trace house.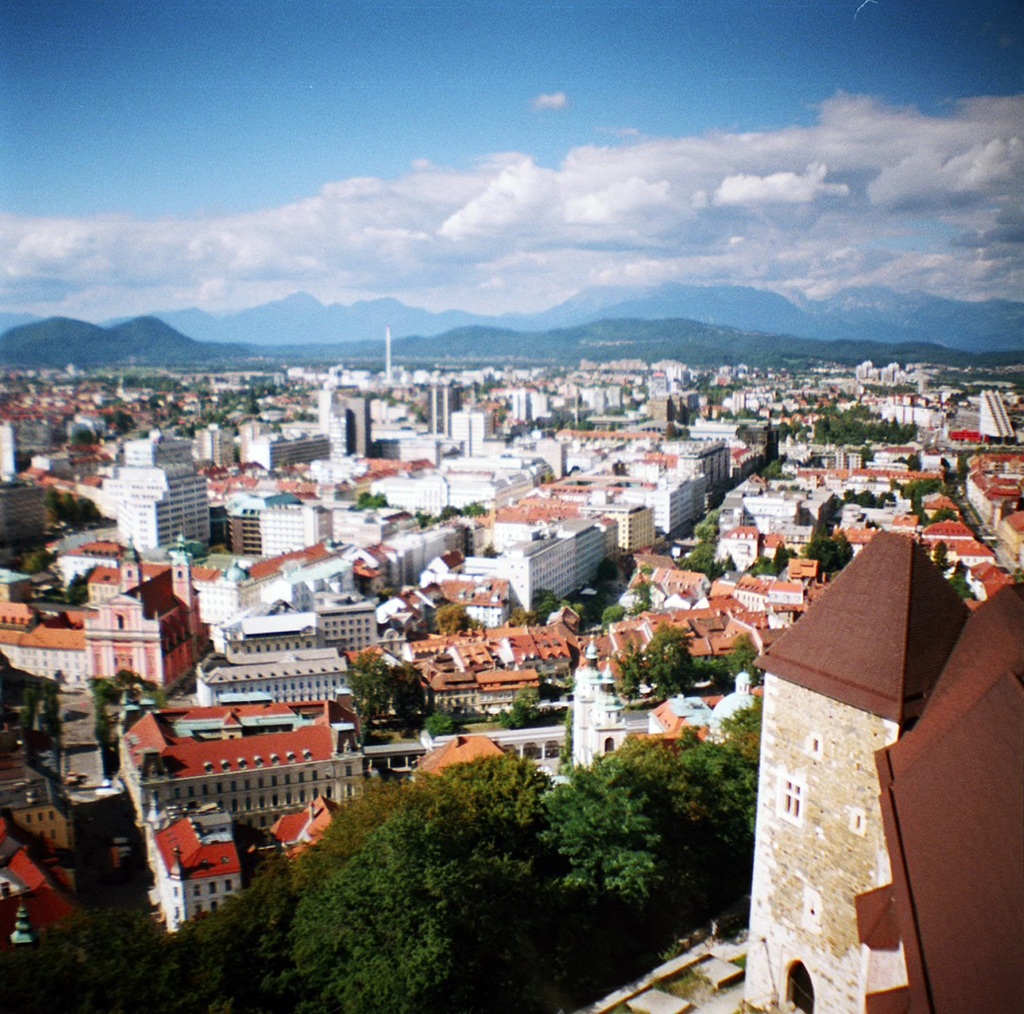
Traced to pyautogui.locateOnScreen(581, 634, 625, 772).
